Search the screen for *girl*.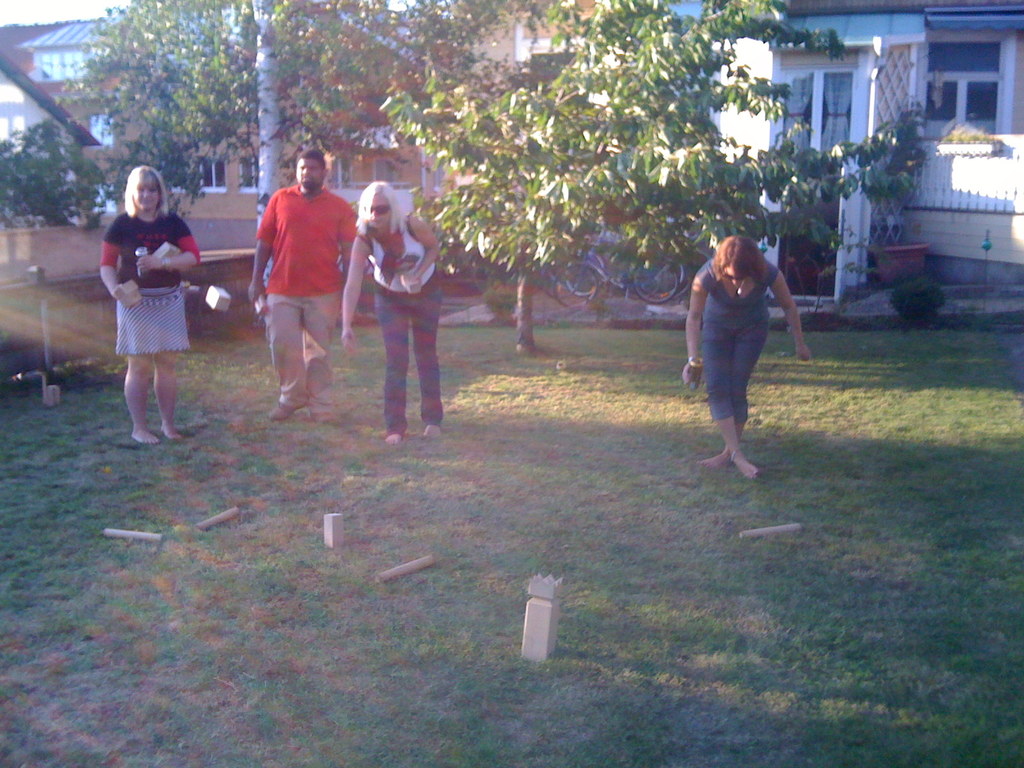
Found at locate(679, 236, 817, 481).
